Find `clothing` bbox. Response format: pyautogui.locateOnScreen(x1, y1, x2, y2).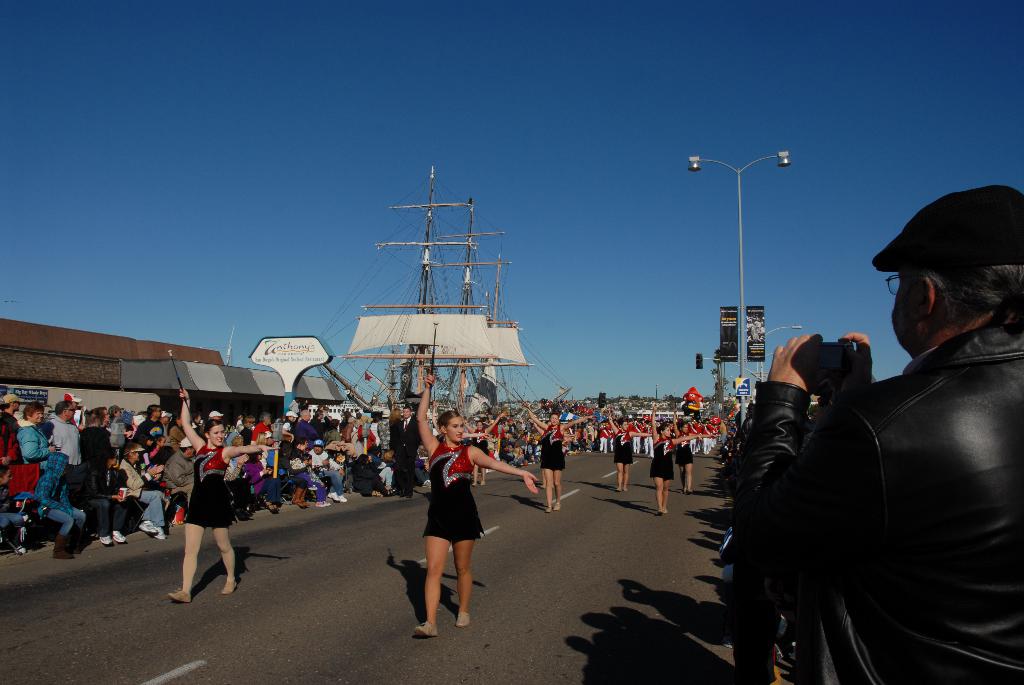
pyautogui.locateOnScreen(298, 414, 326, 434).
